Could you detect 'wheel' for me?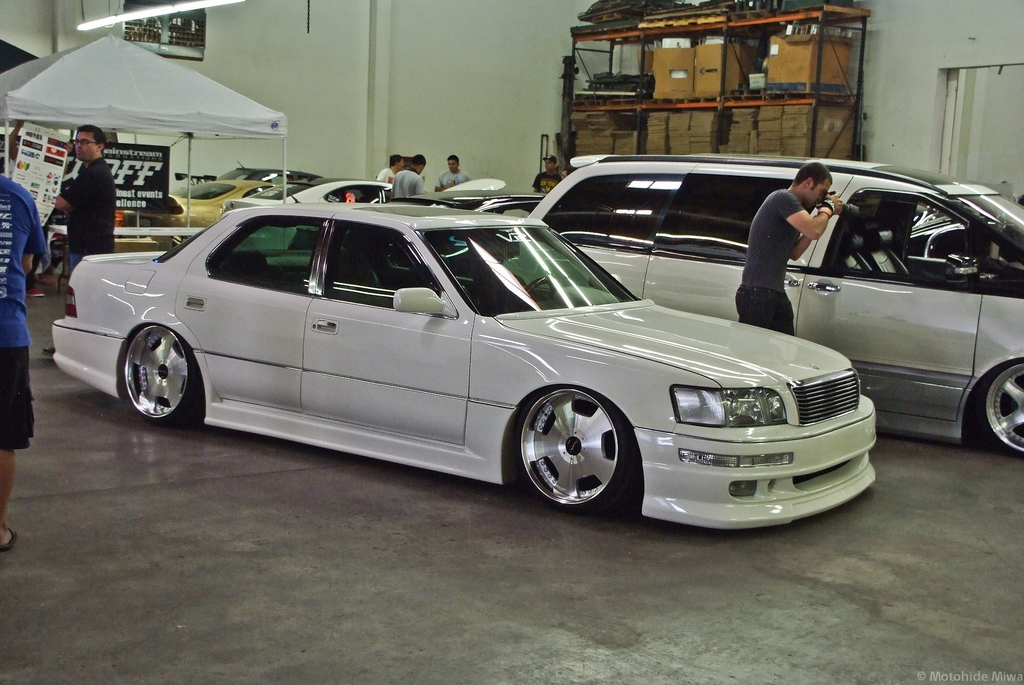
Detection result: Rect(519, 389, 637, 512).
